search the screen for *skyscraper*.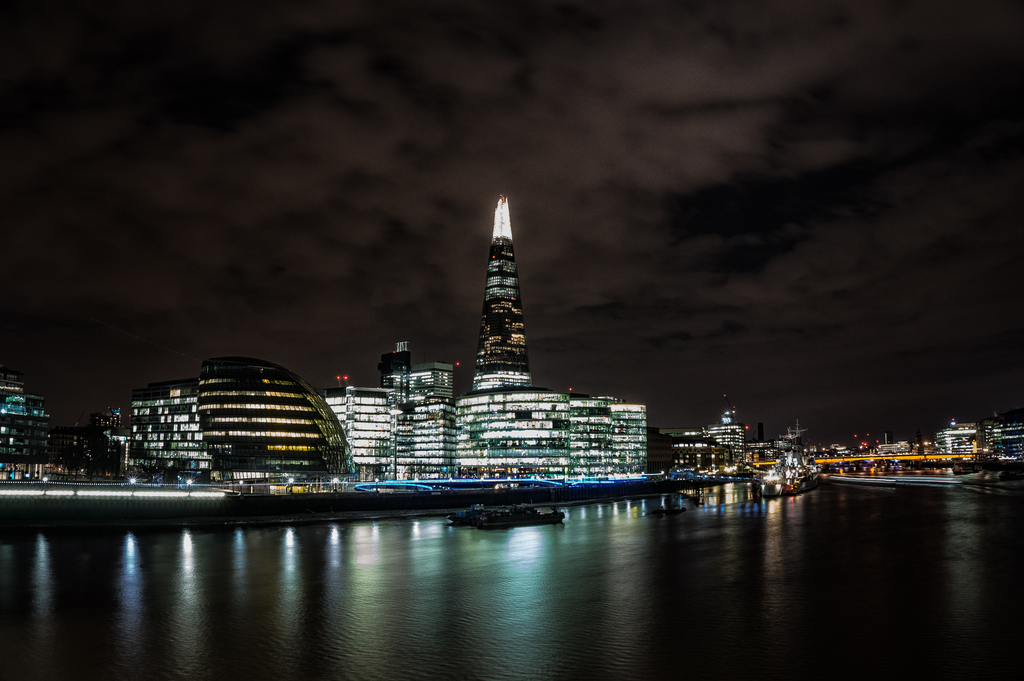
Found at [left=471, top=197, right=534, bottom=393].
